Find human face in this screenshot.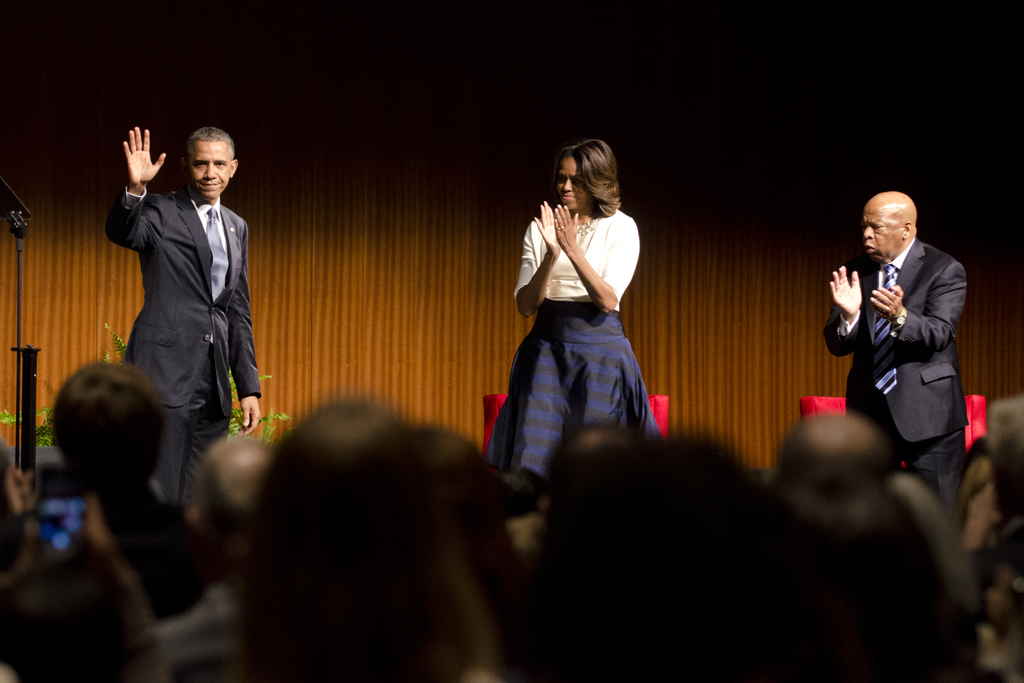
The bounding box for human face is select_region(192, 144, 234, 198).
